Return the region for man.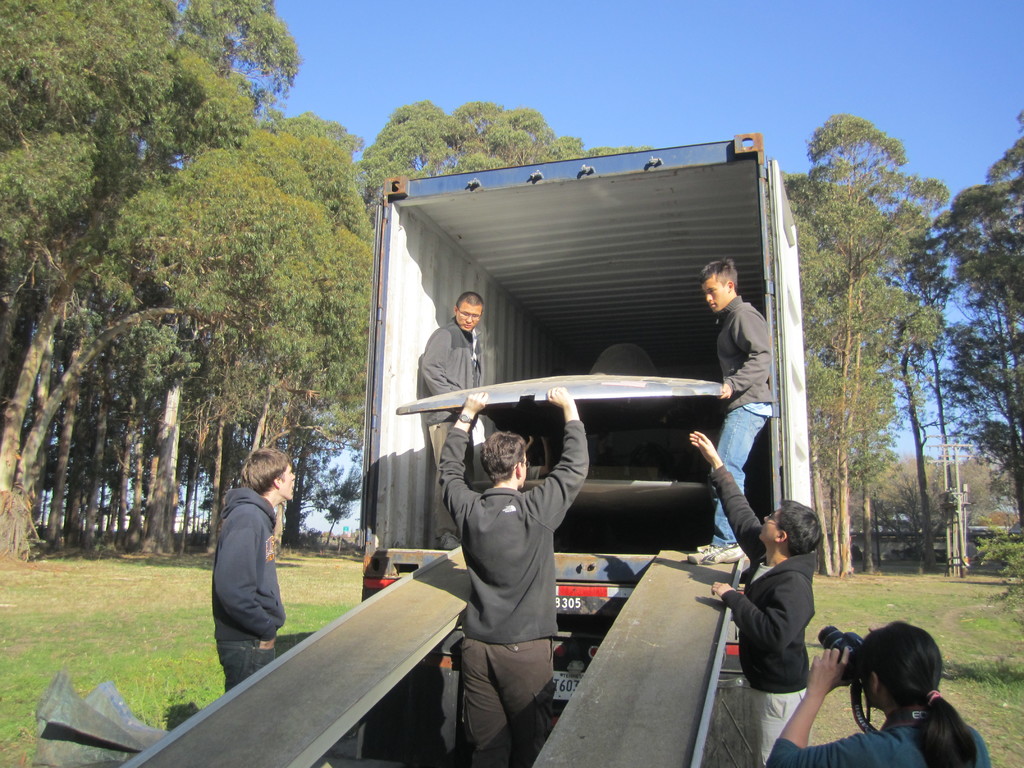
686, 258, 774, 563.
